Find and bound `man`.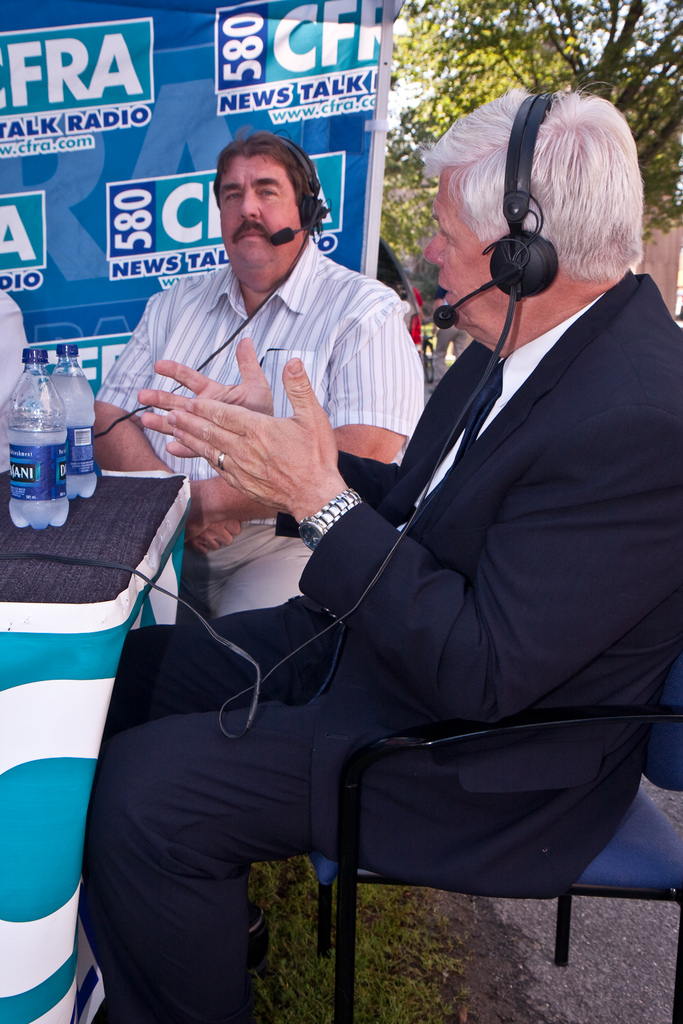
Bound: [122,57,636,988].
